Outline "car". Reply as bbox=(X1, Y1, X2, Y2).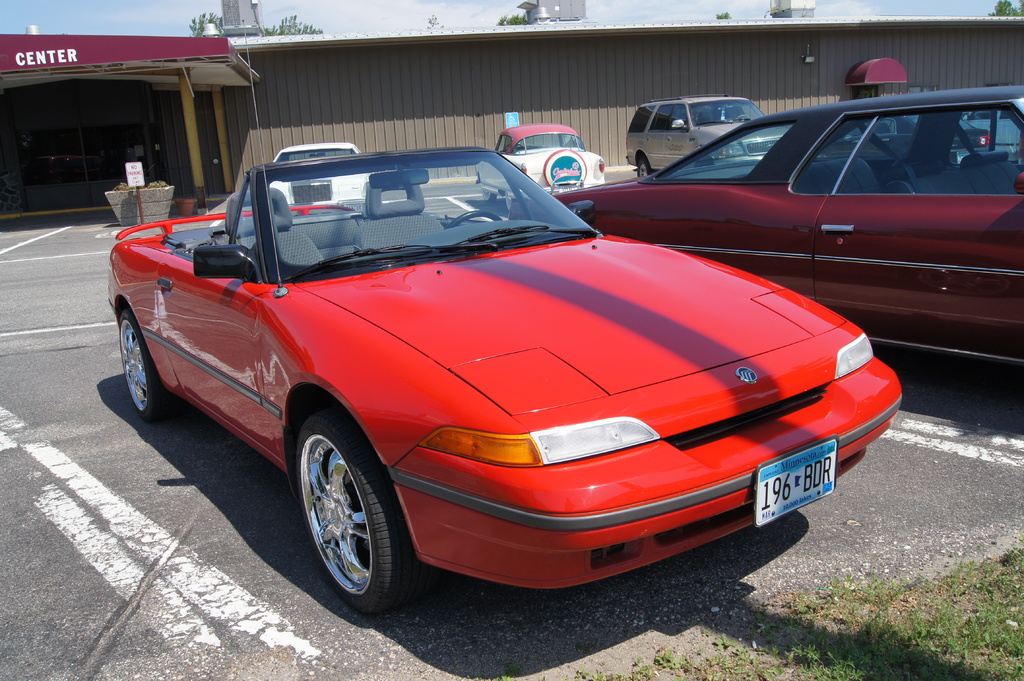
bbox=(105, 156, 866, 610).
